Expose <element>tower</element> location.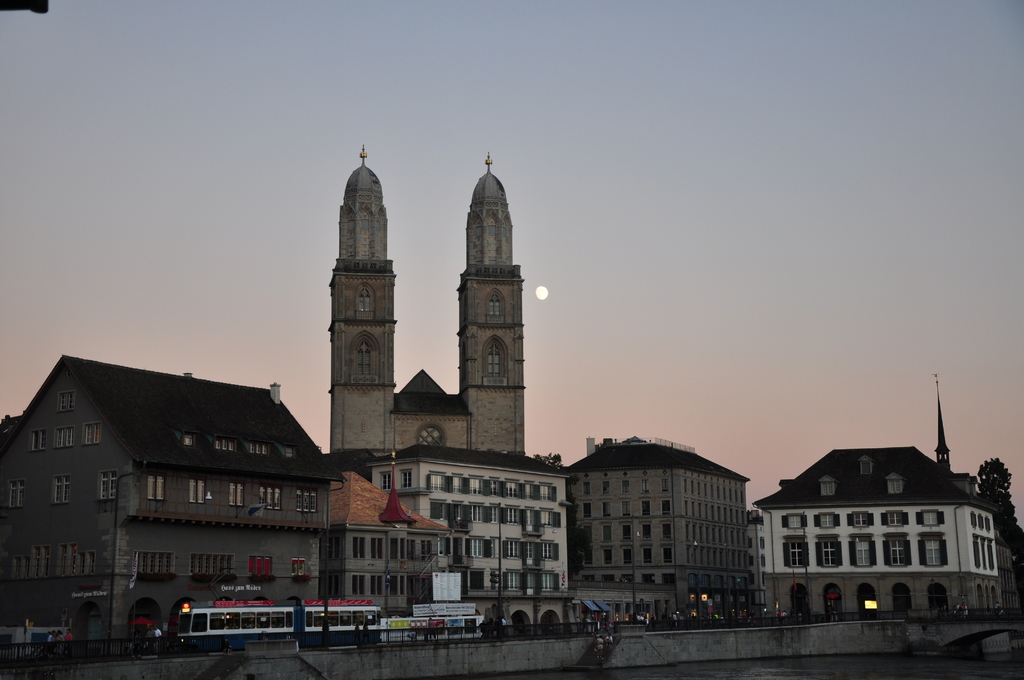
Exposed at region(310, 110, 409, 433).
